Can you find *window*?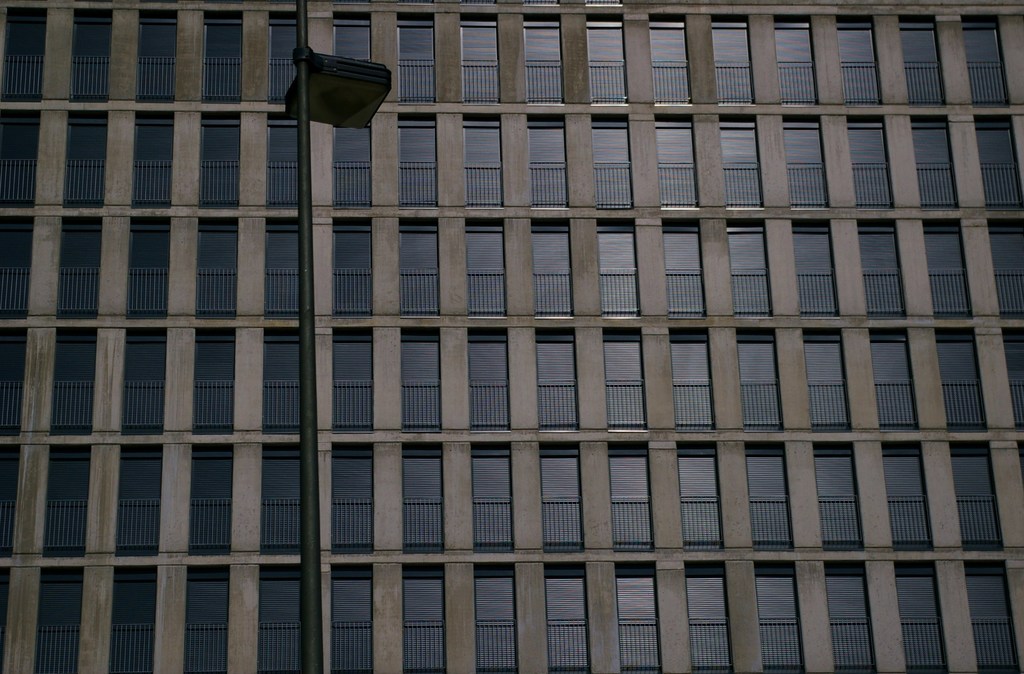
Yes, bounding box: <box>813,445,863,550</box>.
